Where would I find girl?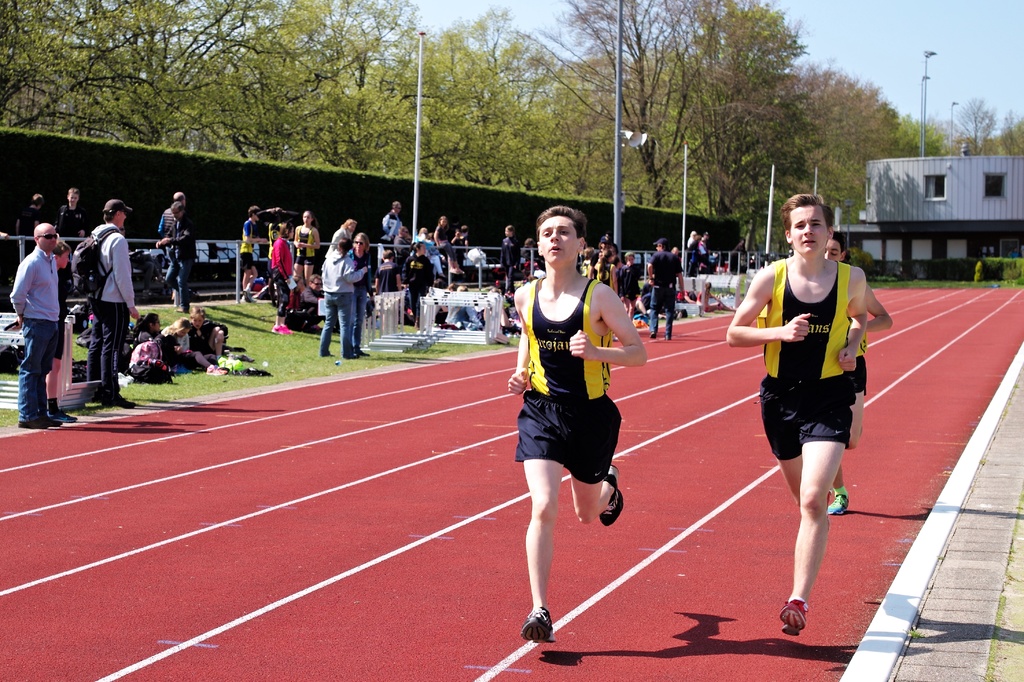
At locate(324, 218, 357, 257).
